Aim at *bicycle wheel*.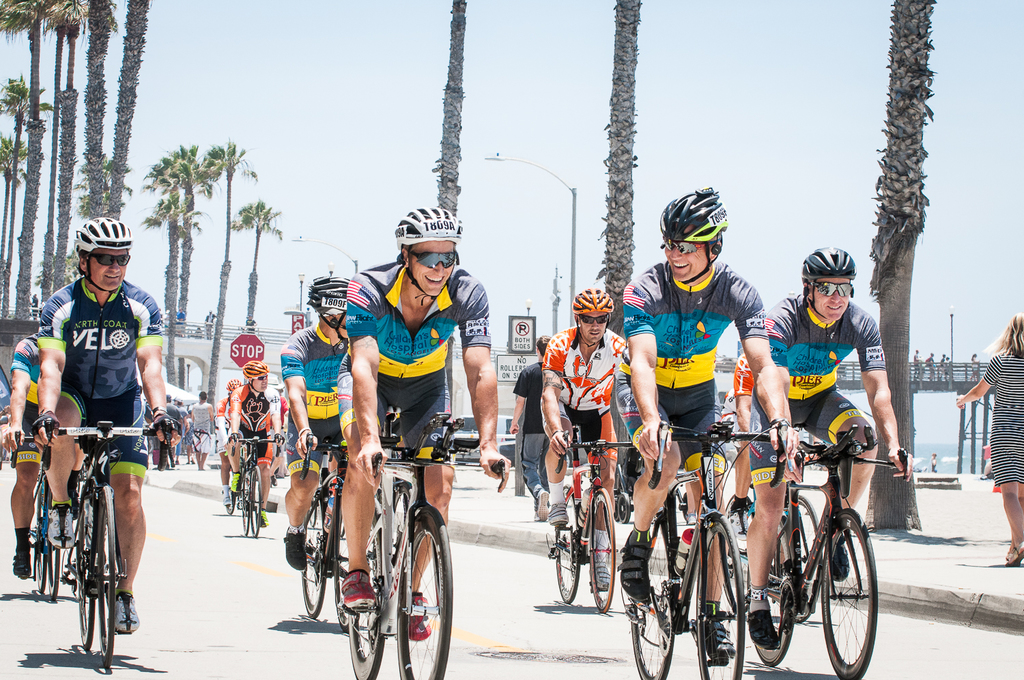
Aimed at 551, 487, 582, 604.
